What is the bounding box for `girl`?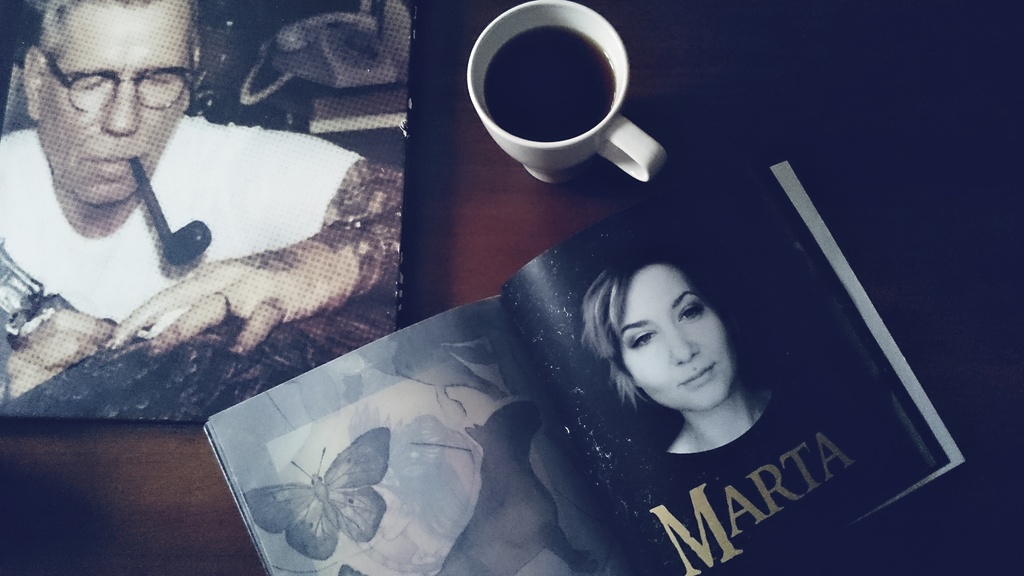
(left=582, top=244, right=877, bottom=575).
